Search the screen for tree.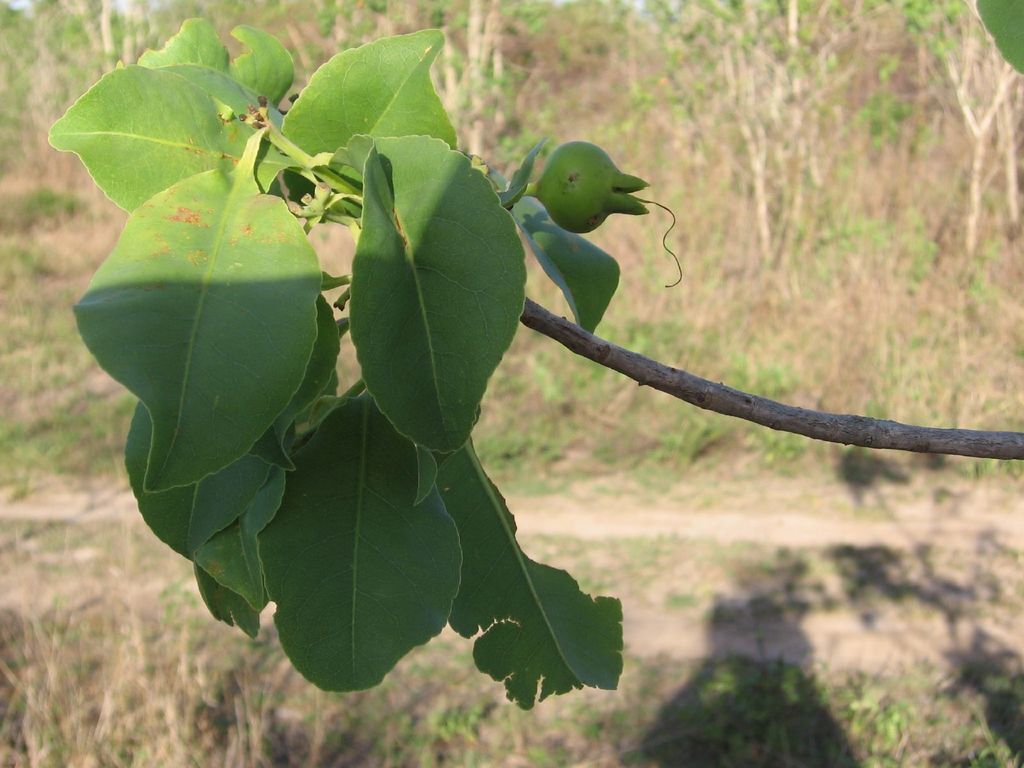
Found at box=[0, 23, 1023, 722].
